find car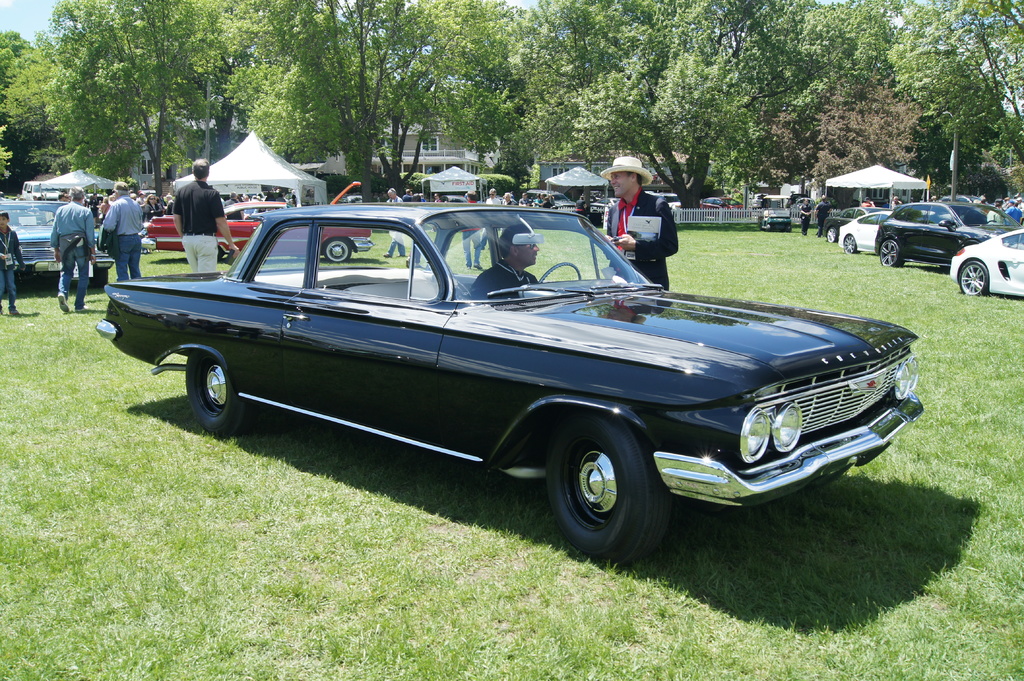
[946,226,1023,297]
